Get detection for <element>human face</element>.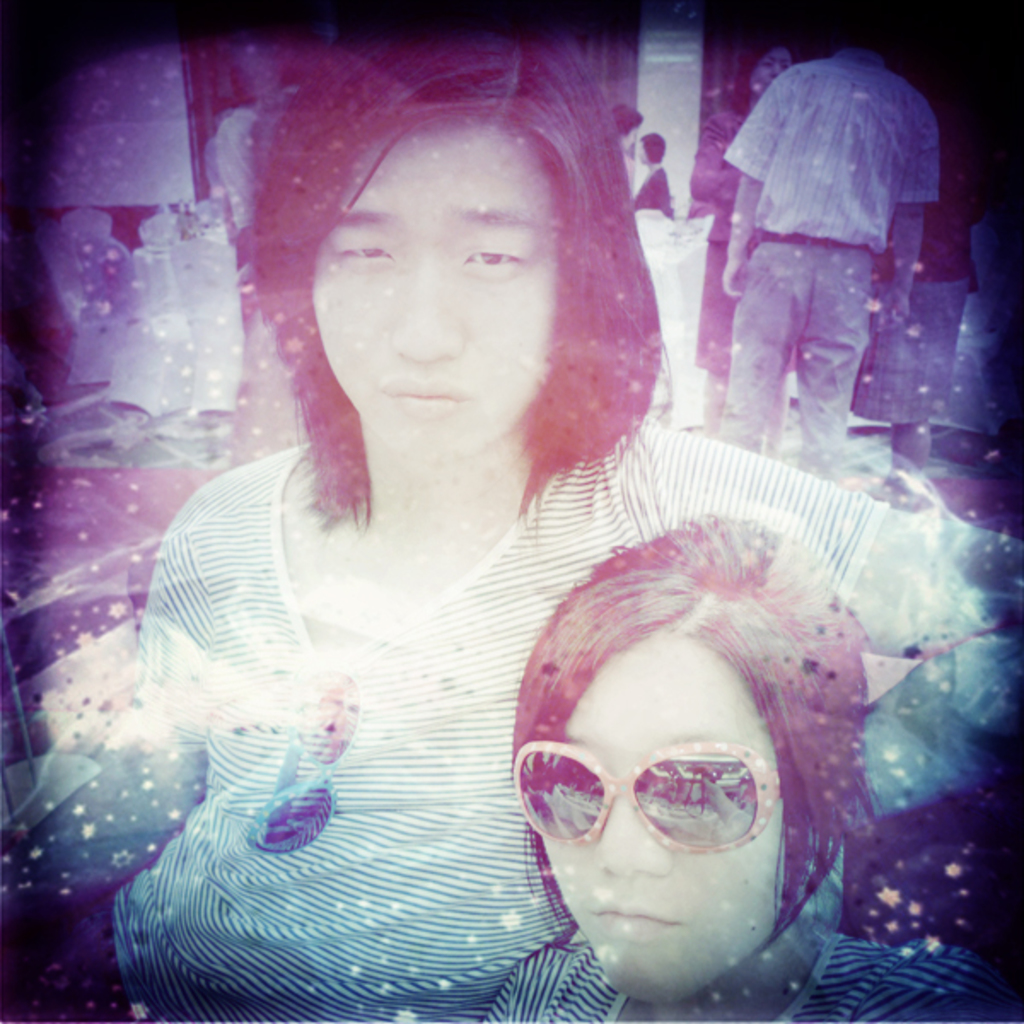
Detection: region(311, 114, 565, 468).
